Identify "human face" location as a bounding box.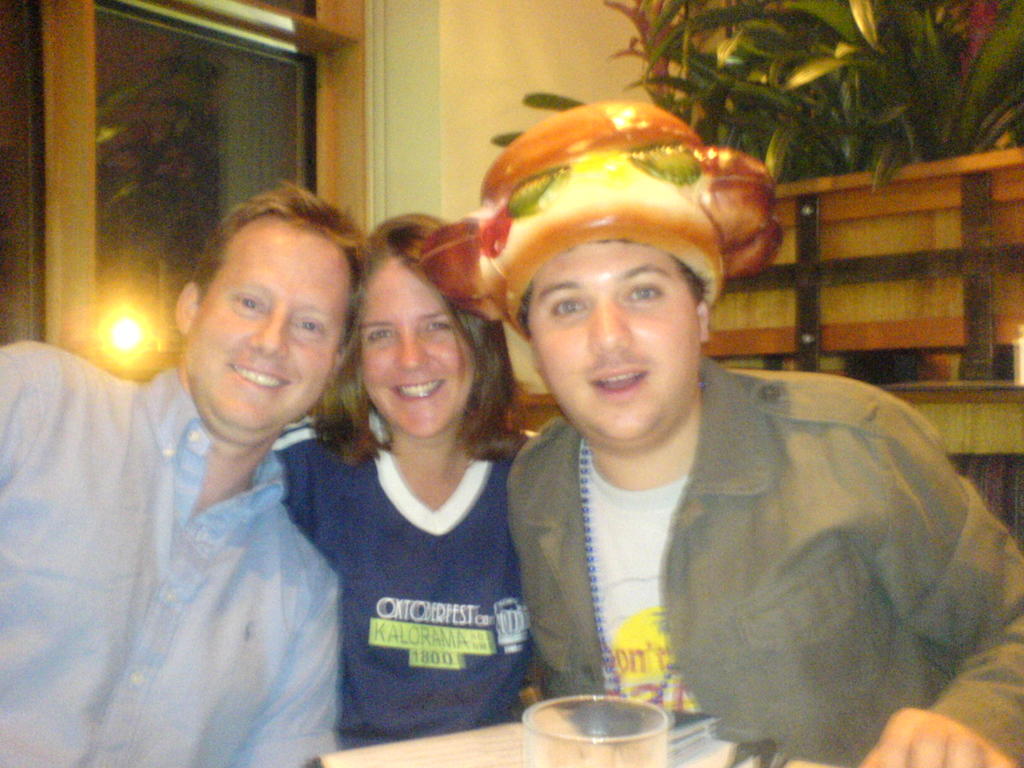
[left=355, top=252, right=479, bottom=438].
